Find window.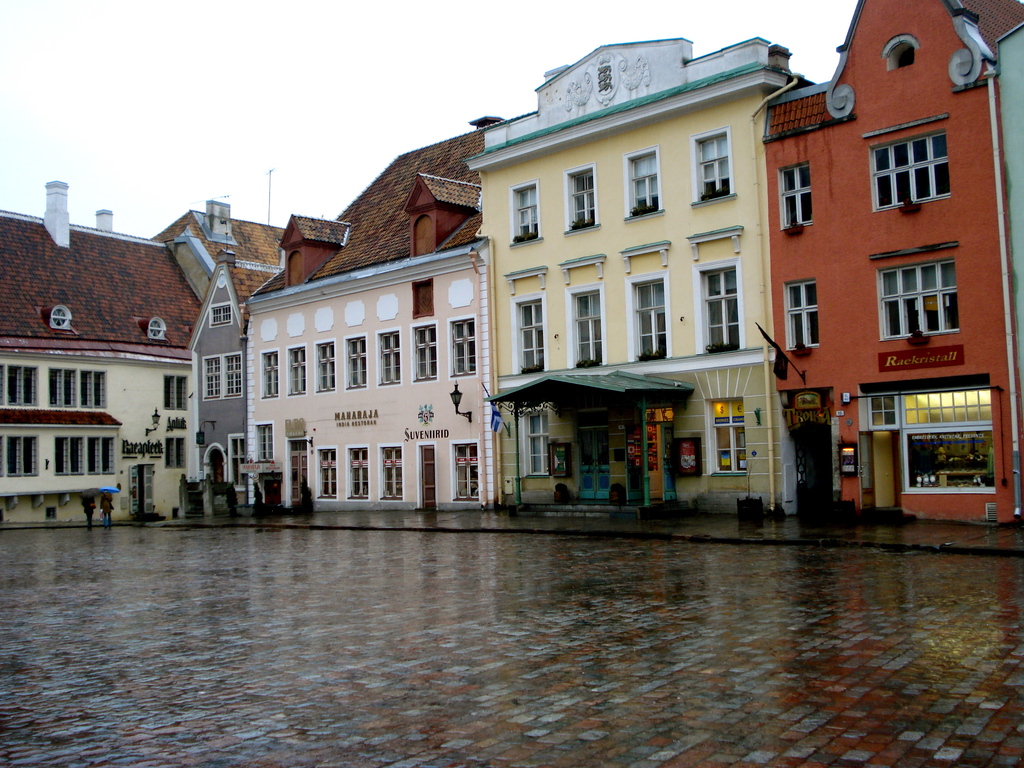
[x1=786, y1=280, x2=819, y2=348].
